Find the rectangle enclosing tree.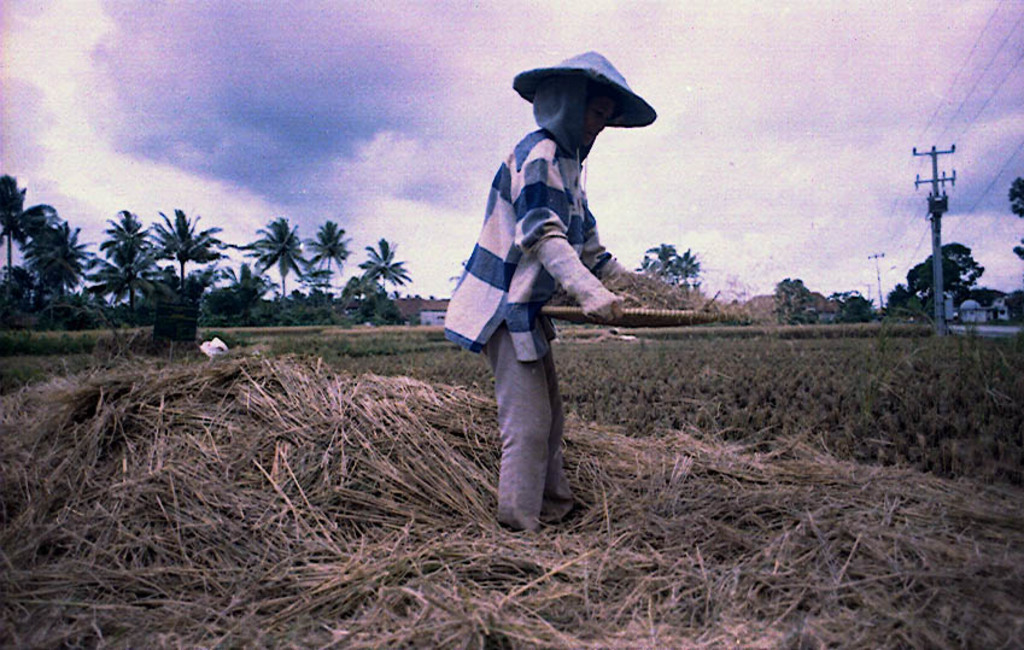
BBox(139, 201, 238, 330).
